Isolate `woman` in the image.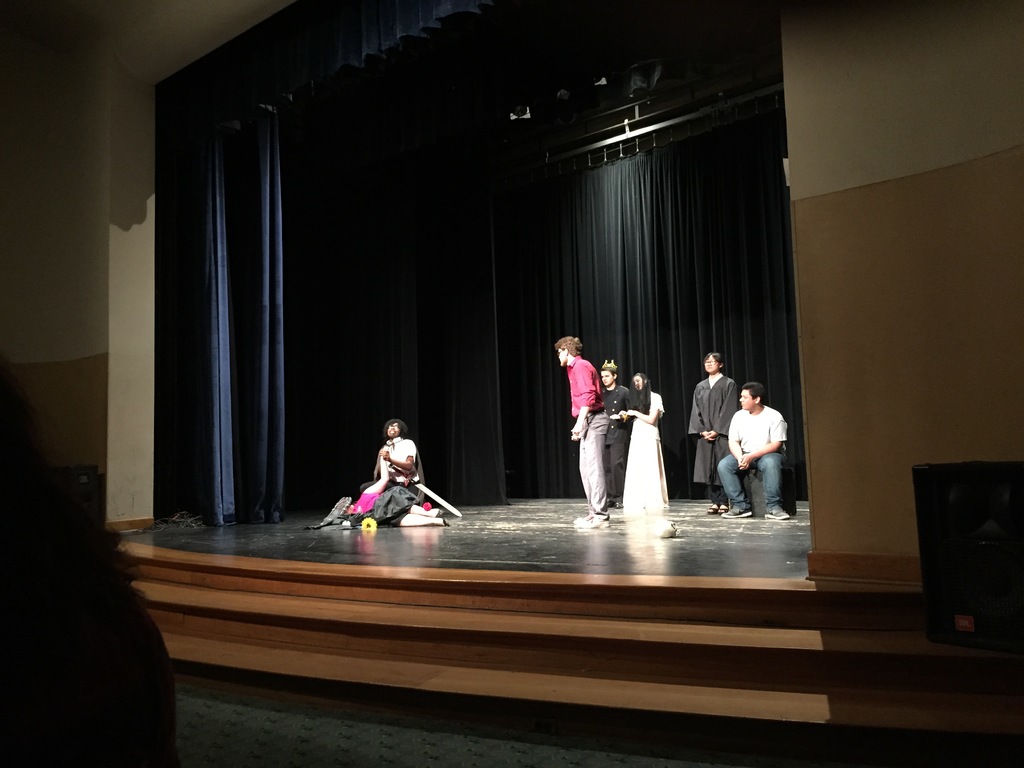
Isolated region: locate(611, 365, 670, 516).
